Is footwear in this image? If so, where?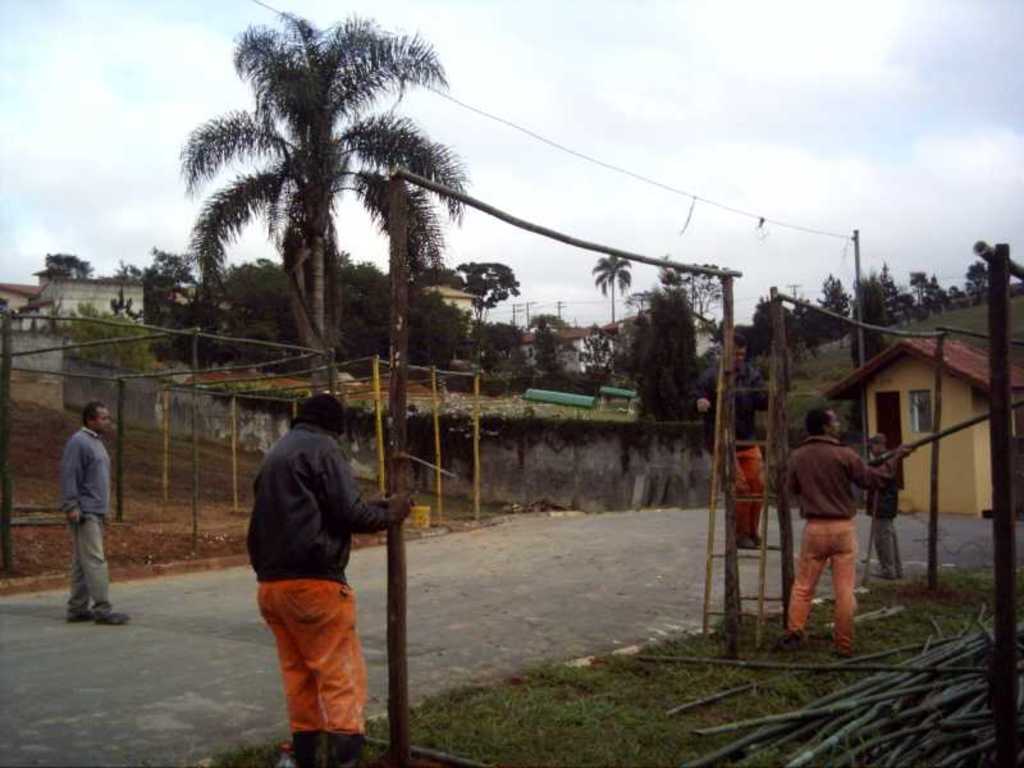
Yes, at bbox=[321, 730, 367, 767].
